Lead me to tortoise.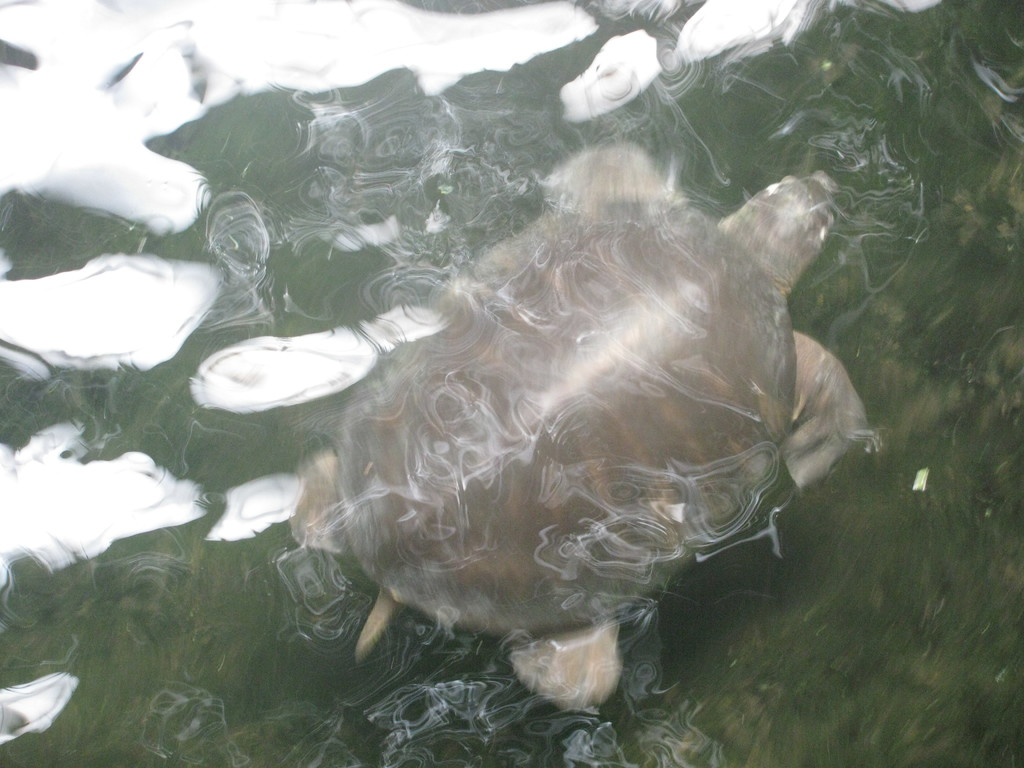
Lead to [left=287, top=140, right=876, bottom=712].
